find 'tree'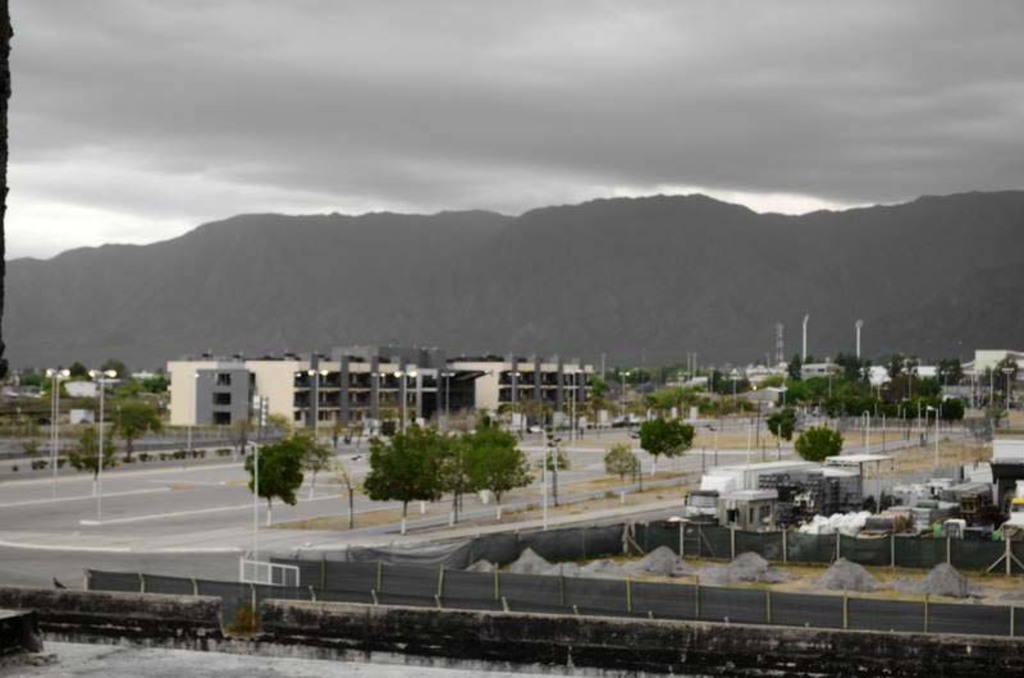
region(292, 429, 335, 493)
